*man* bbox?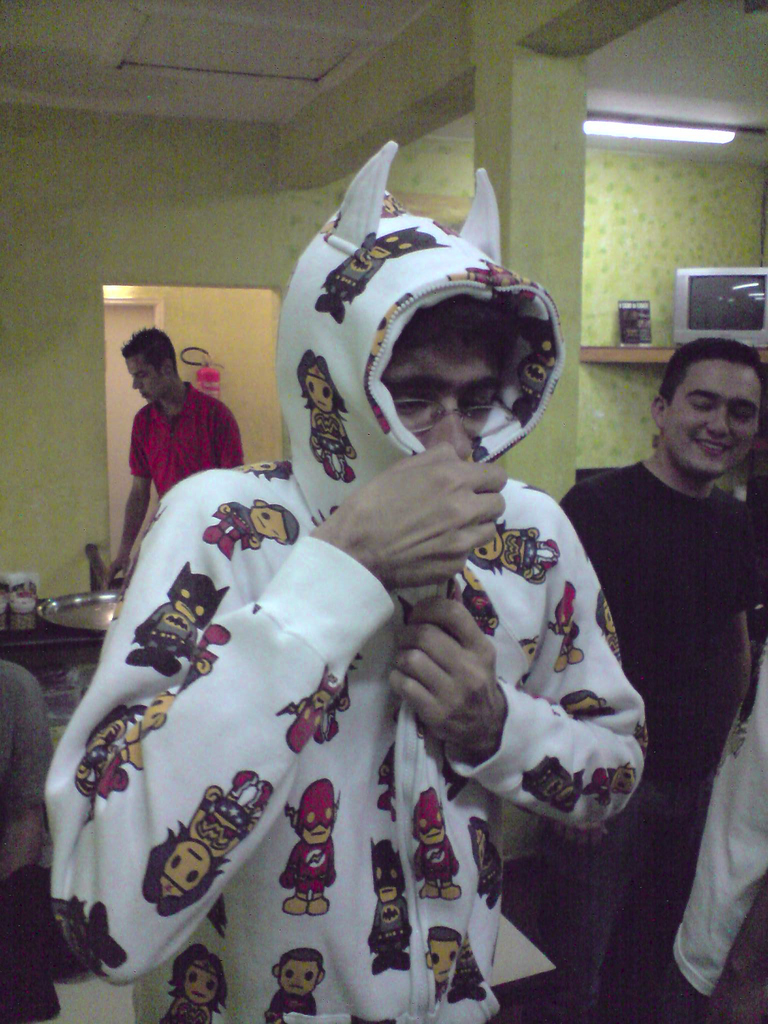
[0, 660, 58, 1023]
